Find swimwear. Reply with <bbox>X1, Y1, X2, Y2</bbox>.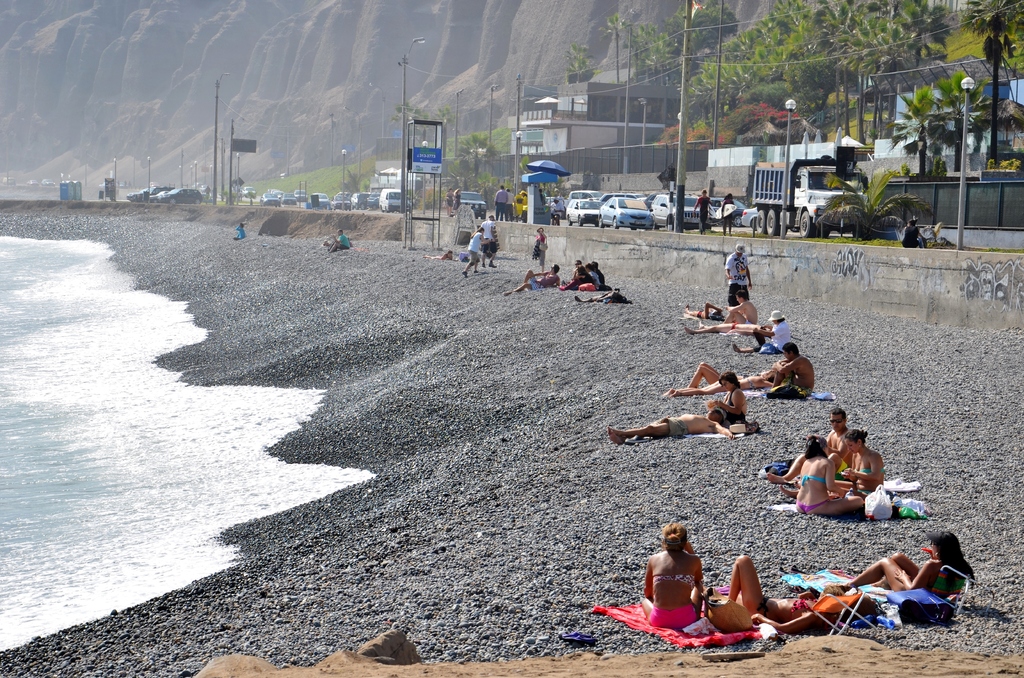
<bbox>793, 595, 810, 622</bbox>.
